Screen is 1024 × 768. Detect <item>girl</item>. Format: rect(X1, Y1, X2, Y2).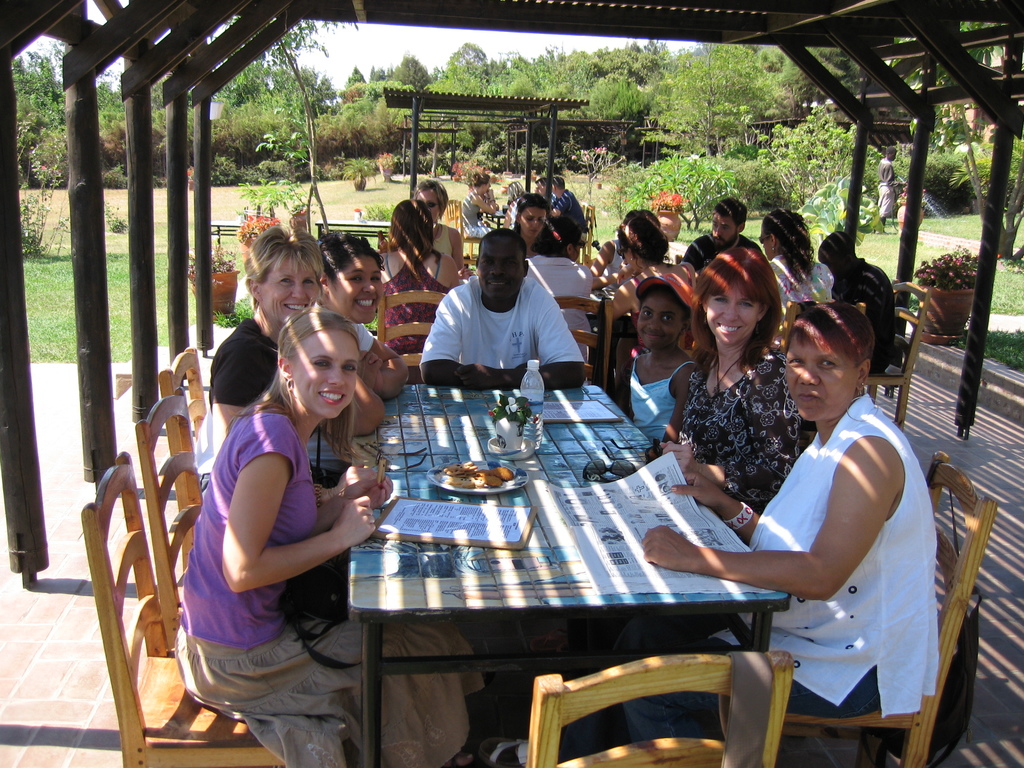
rect(173, 292, 484, 767).
